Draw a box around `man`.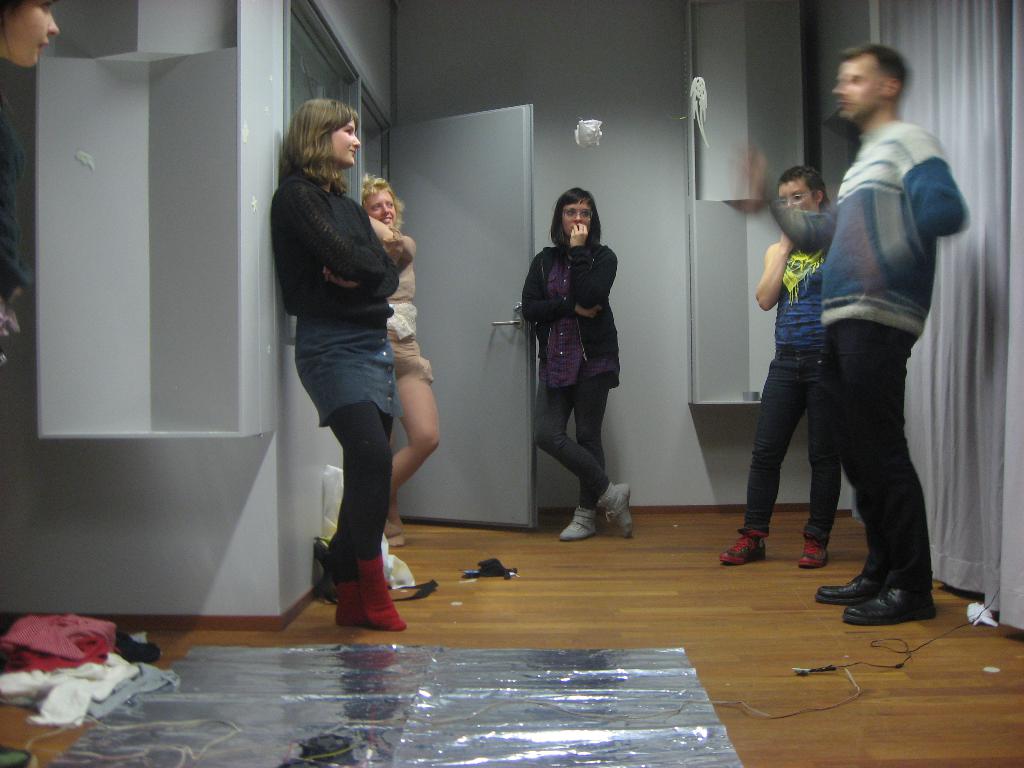
719/167/842/568.
